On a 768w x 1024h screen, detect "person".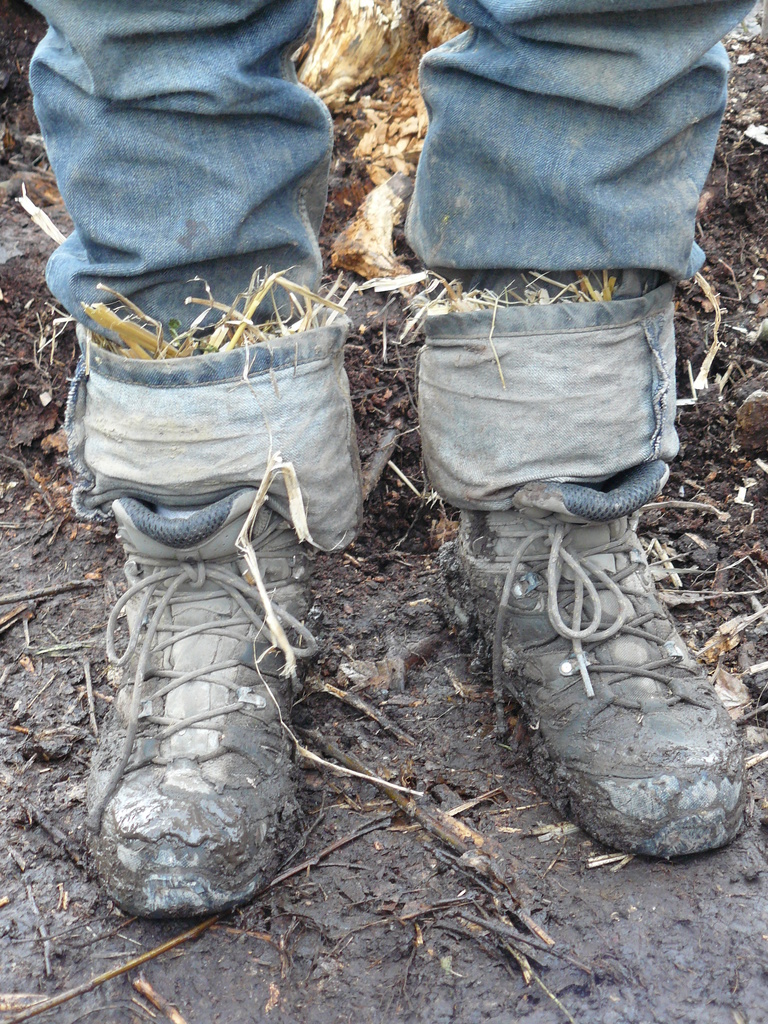
region(10, 0, 767, 938).
